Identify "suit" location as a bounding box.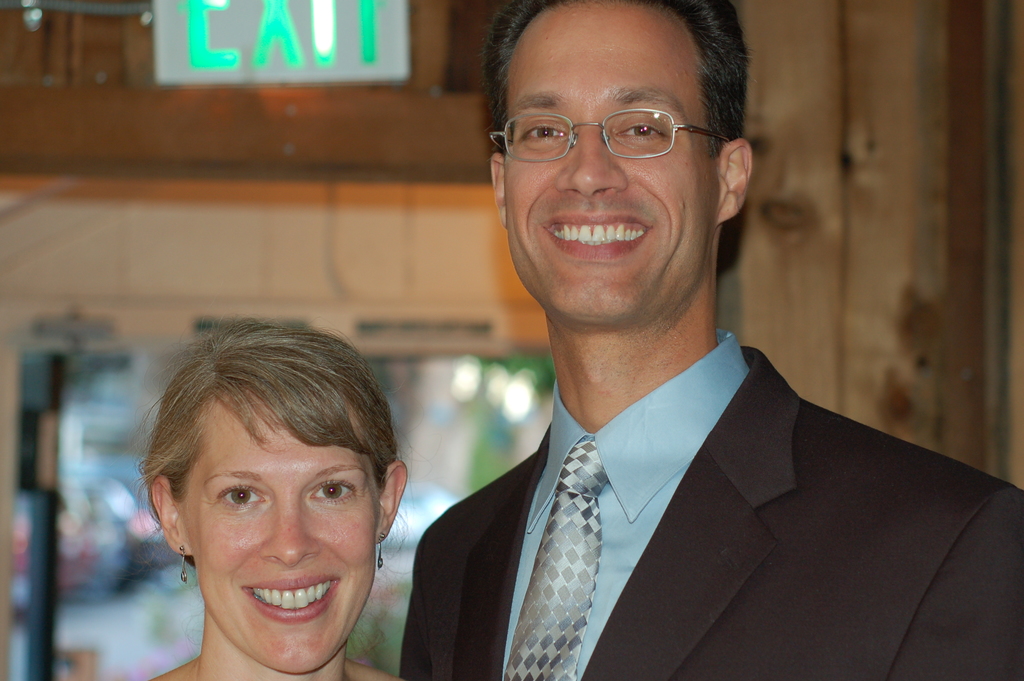
BBox(390, 300, 995, 668).
